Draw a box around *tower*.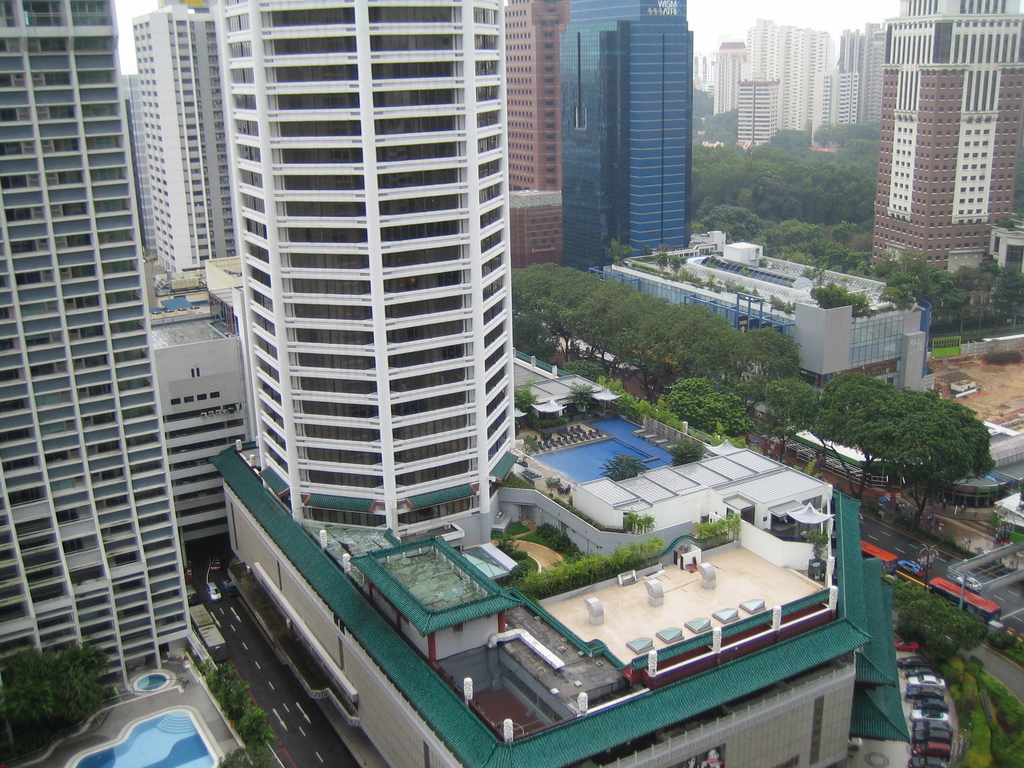
(246, 1, 520, 548).
